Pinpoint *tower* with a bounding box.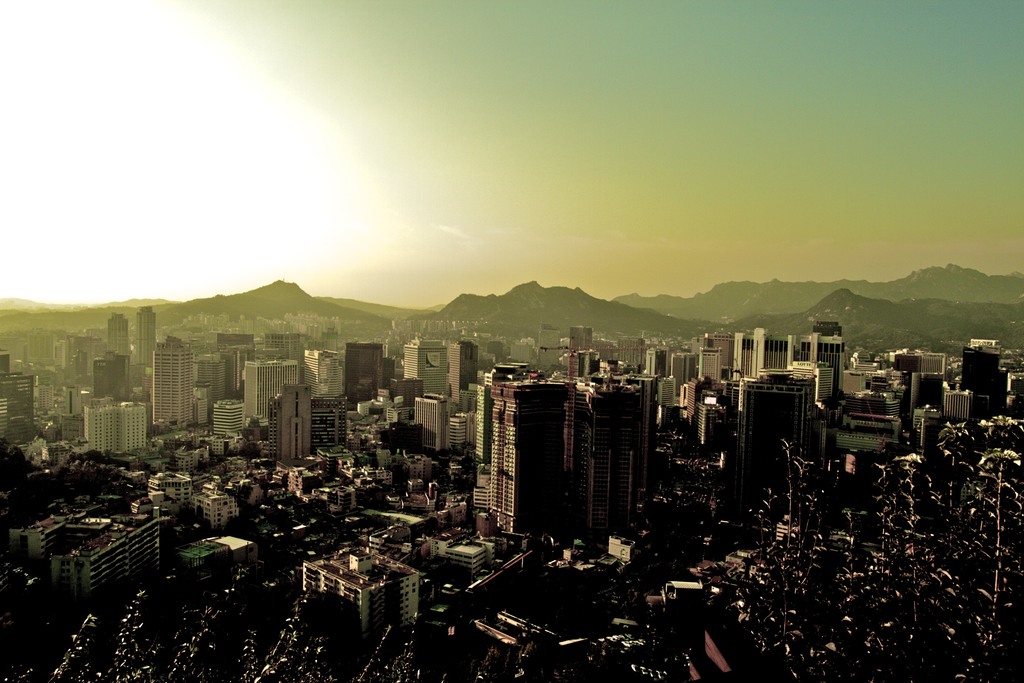
<box>84,398,120,454</box>.
